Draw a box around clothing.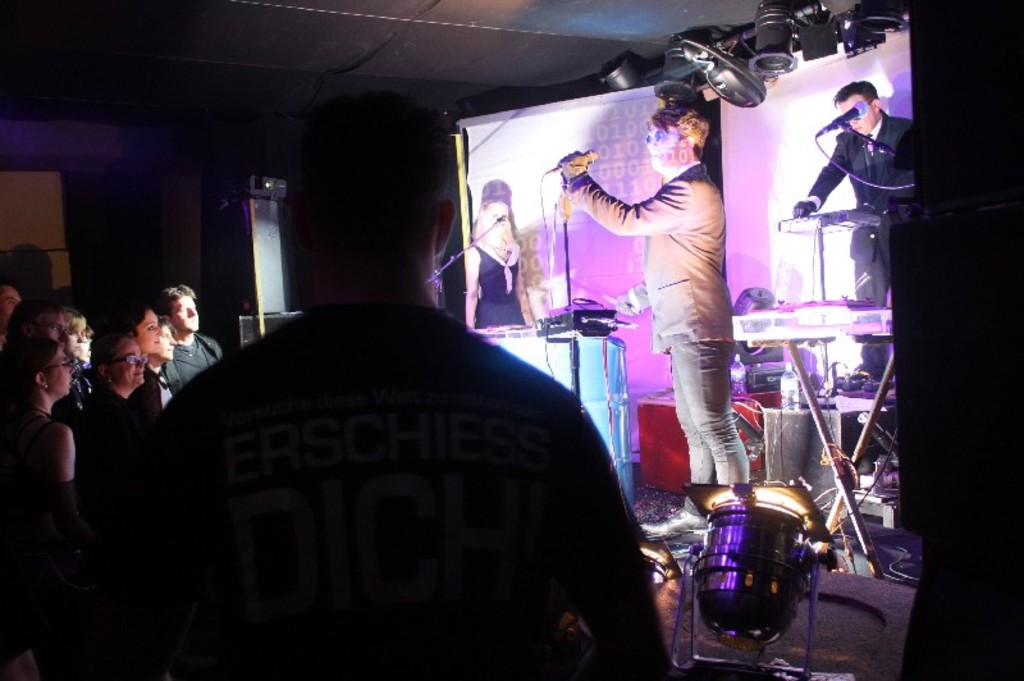
region(800, 109, 920, 378).
